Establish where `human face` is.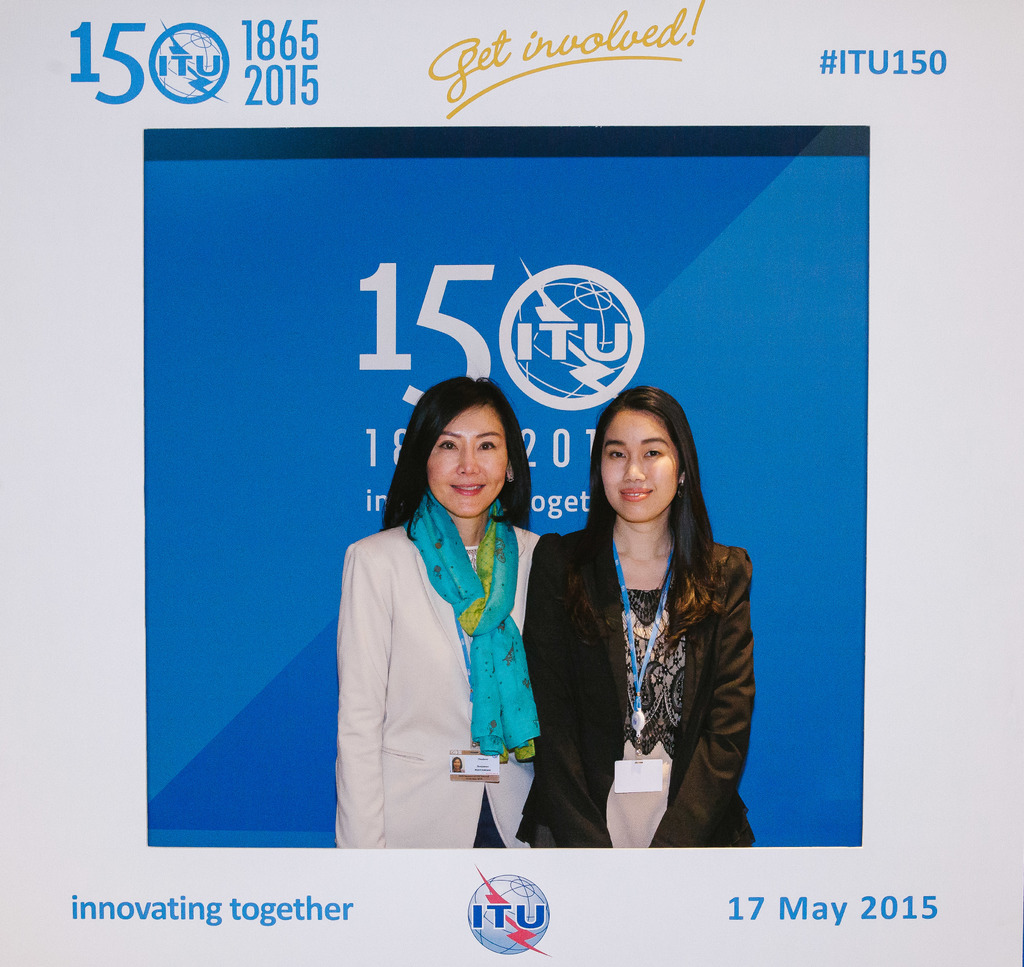
Established at (left=600, top=412, right=679, bottom=526).
